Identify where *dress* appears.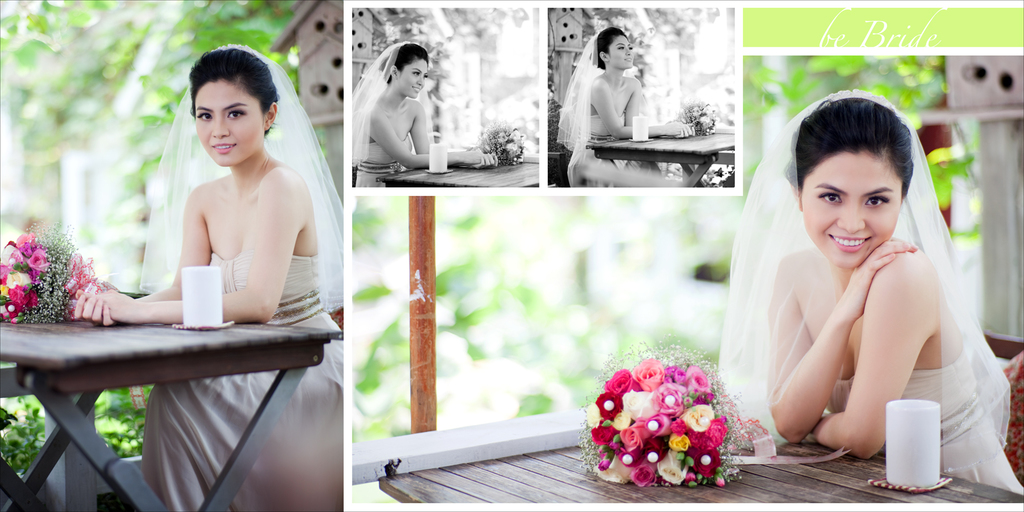
Appears at 141, 250, 343, 511.
